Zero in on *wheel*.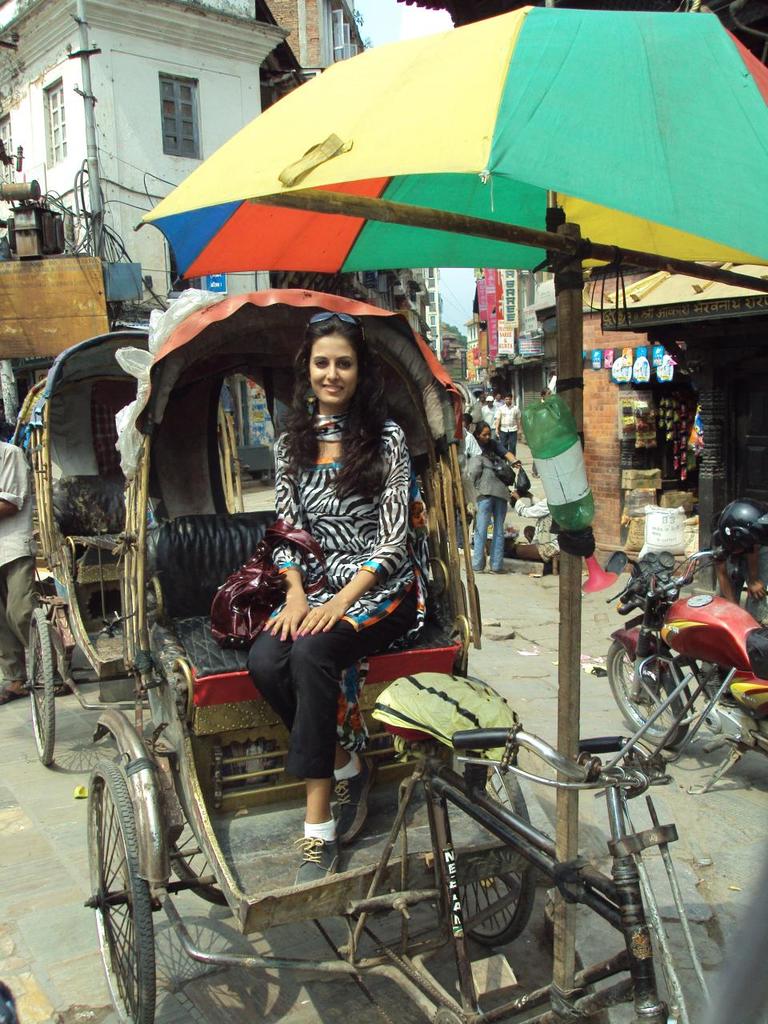
Zeroed in: rect(74, 746, 161, 1002).
